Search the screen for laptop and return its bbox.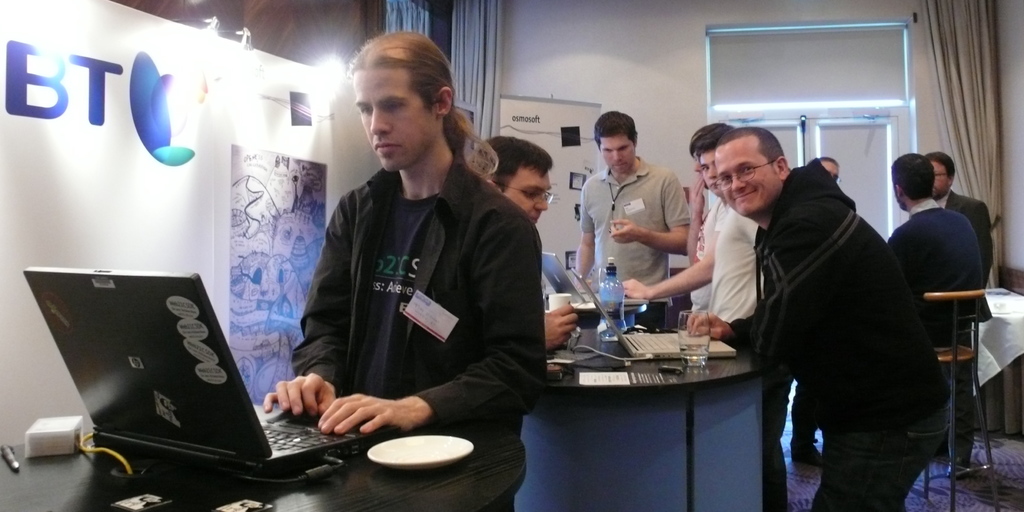
Found: bbox=(574, 271, 737, 358).
